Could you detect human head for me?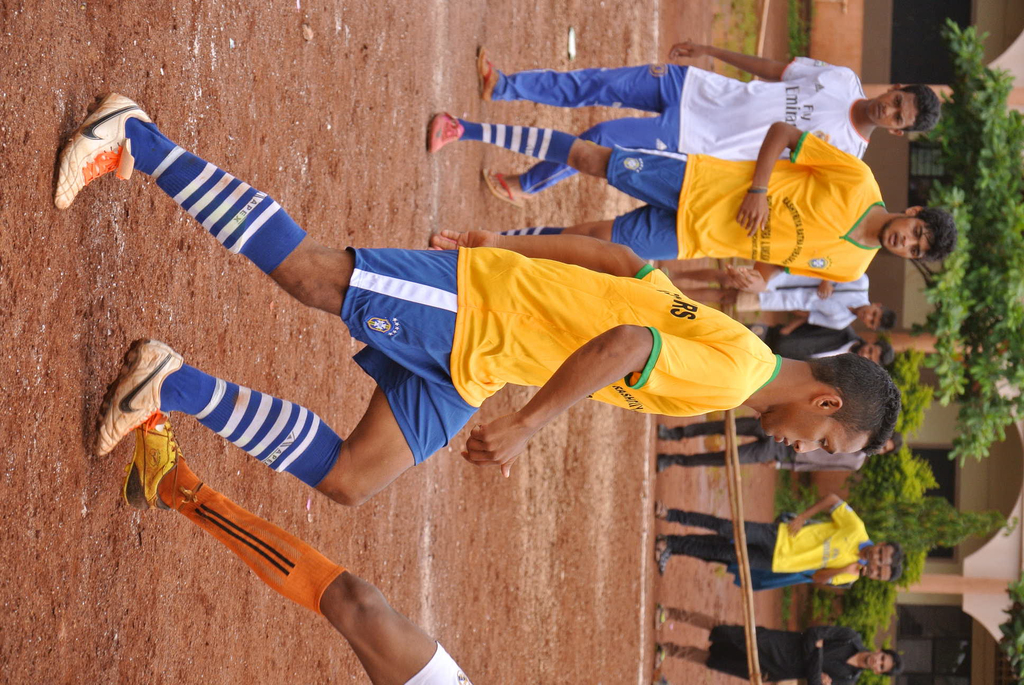
Detection result: rect(877, 204, 957, 264).
